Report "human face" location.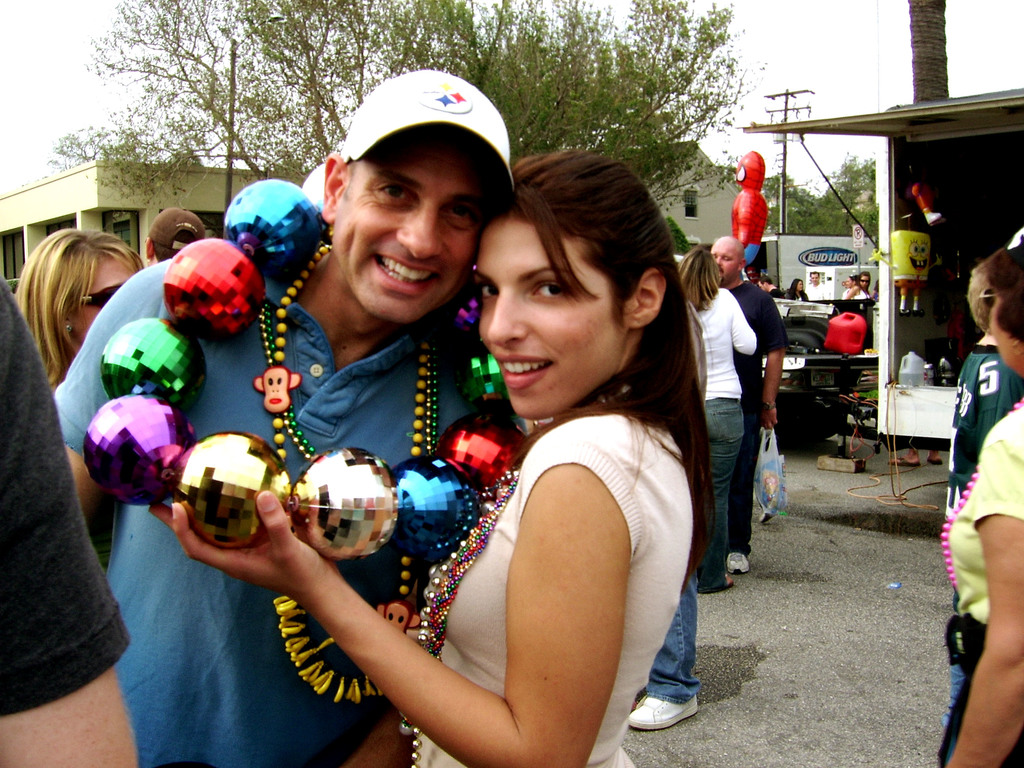
Report: bbox=(705, 241, 742, 286).
